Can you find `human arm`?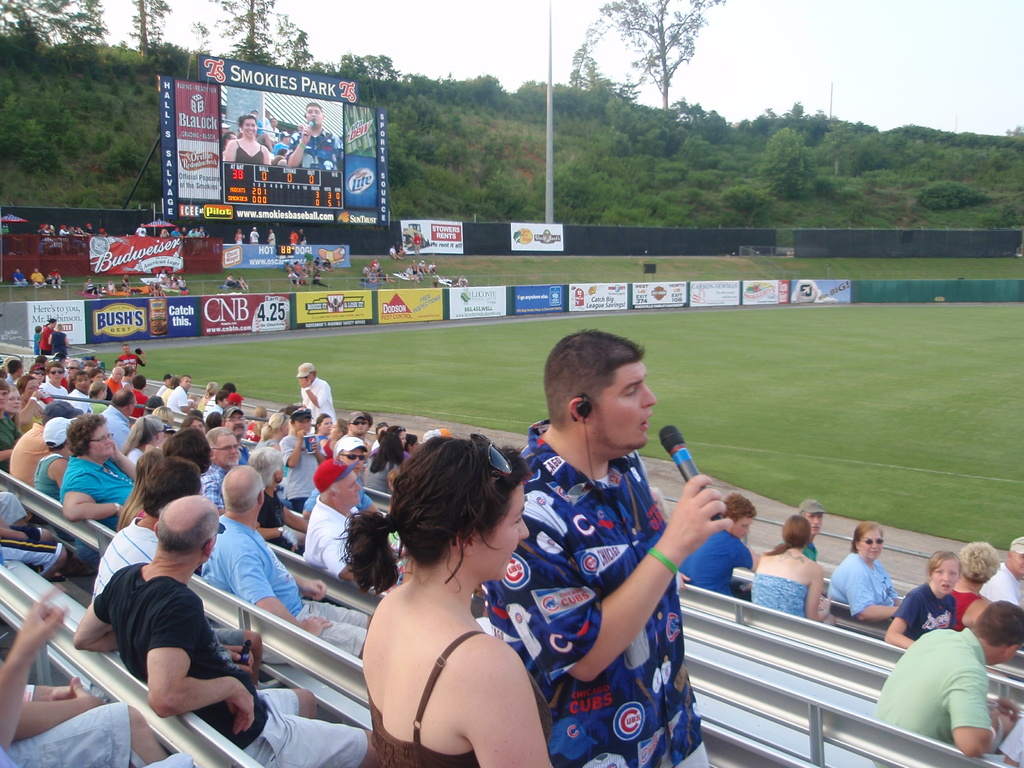
Yes, bounding box: bbox=[111, 440, 139, 481].
